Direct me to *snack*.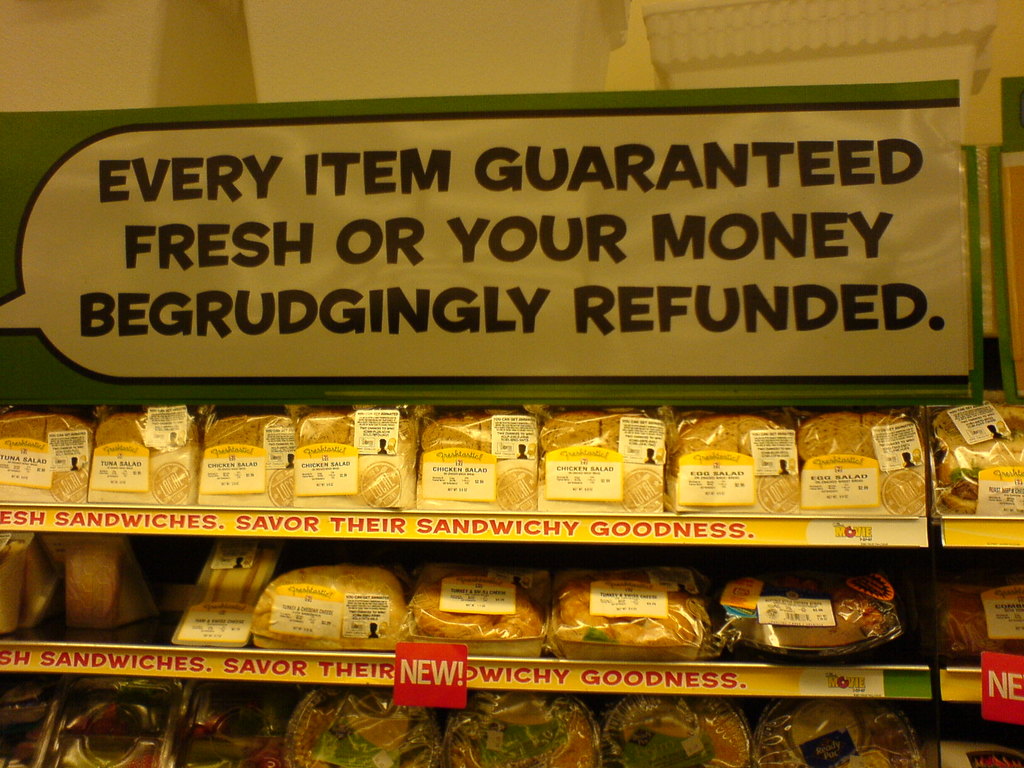
Direction: [293, 410, 412, 512].
